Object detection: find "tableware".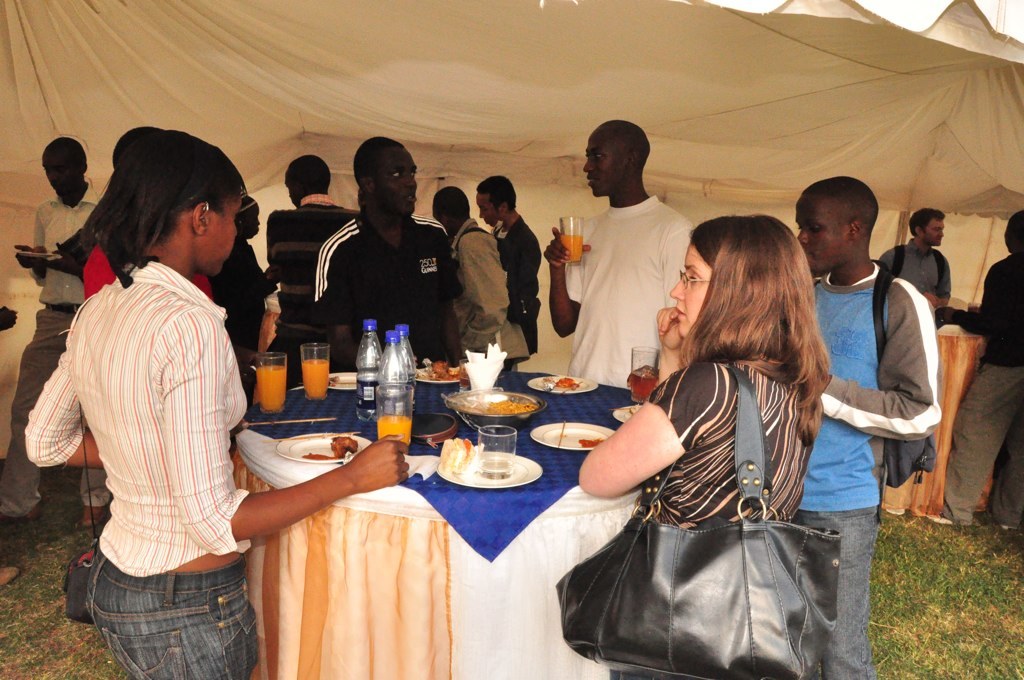
{"left": 561, "top": 216, "right": 581, "bottom": 260}.
